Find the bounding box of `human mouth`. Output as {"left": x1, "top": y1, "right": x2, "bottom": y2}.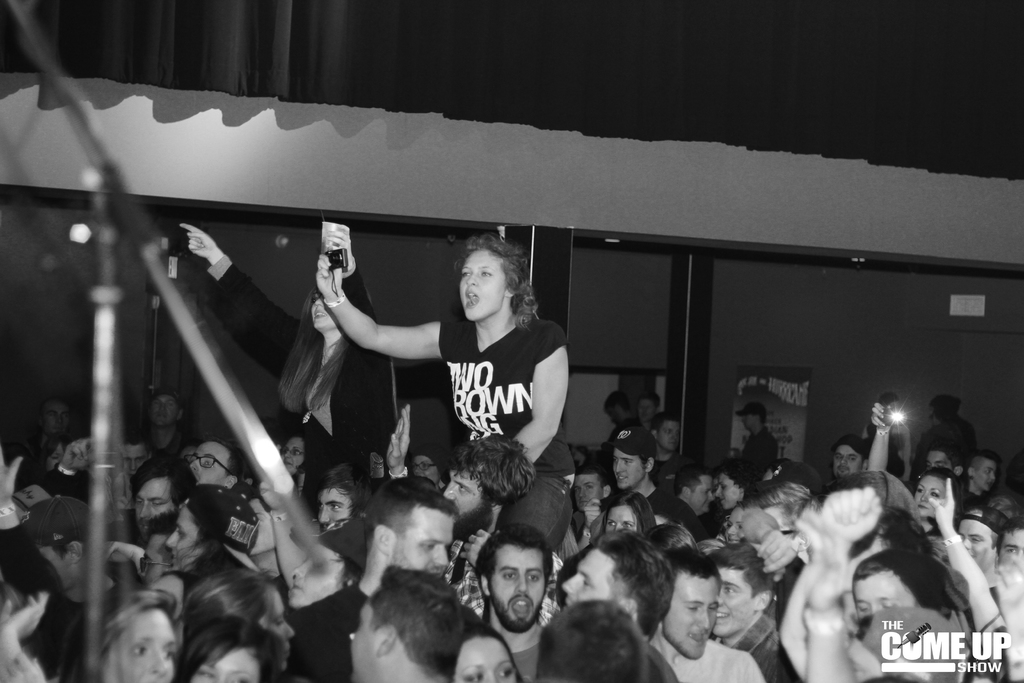
{"left": 513, "top": 596, "right": 533, "bottom": 618}.
